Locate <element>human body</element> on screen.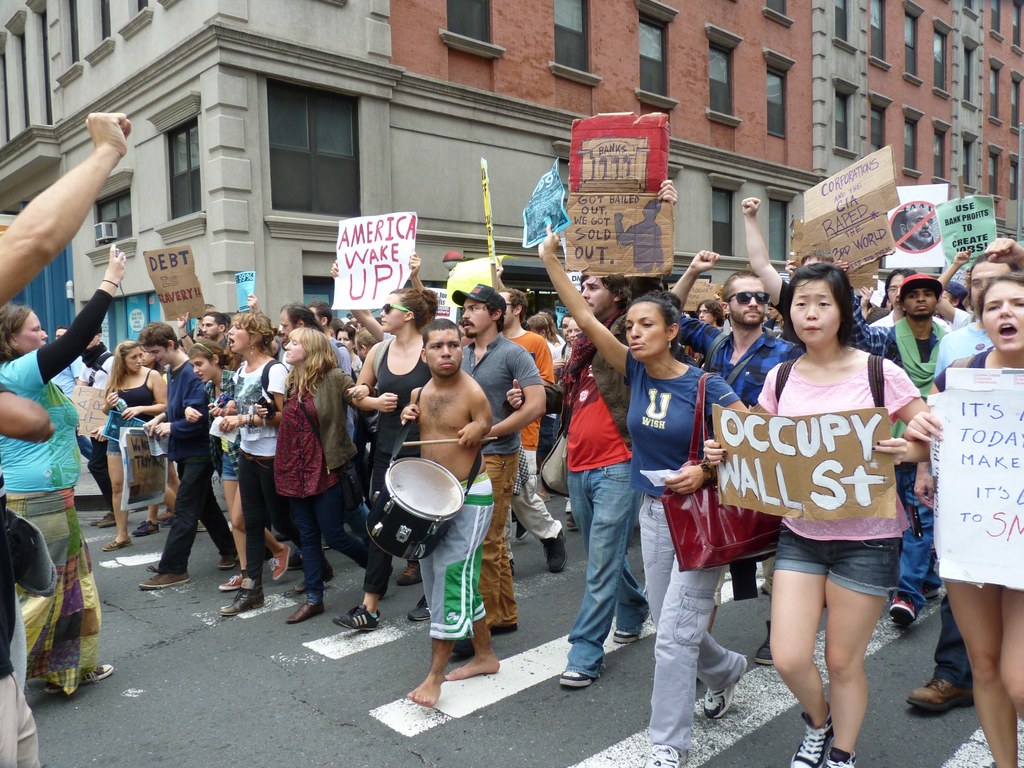
On screen at bbox=[532, 220, 752, 767].
